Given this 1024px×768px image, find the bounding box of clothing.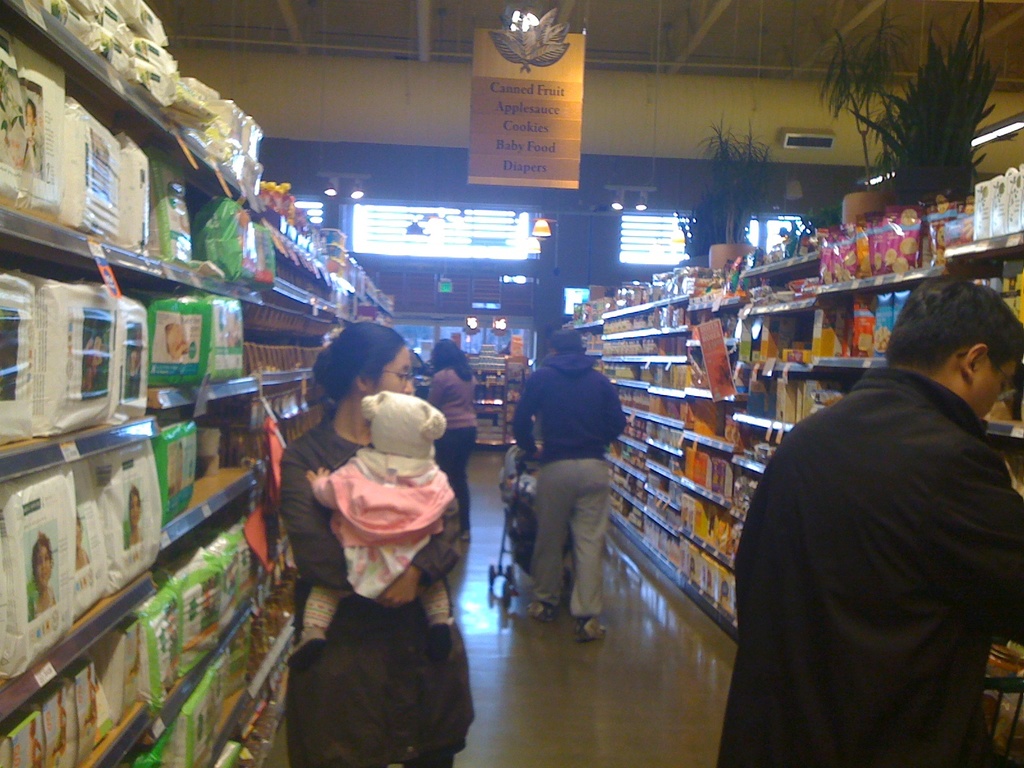
x1=427, y1=366, x2=479, y2=537.
